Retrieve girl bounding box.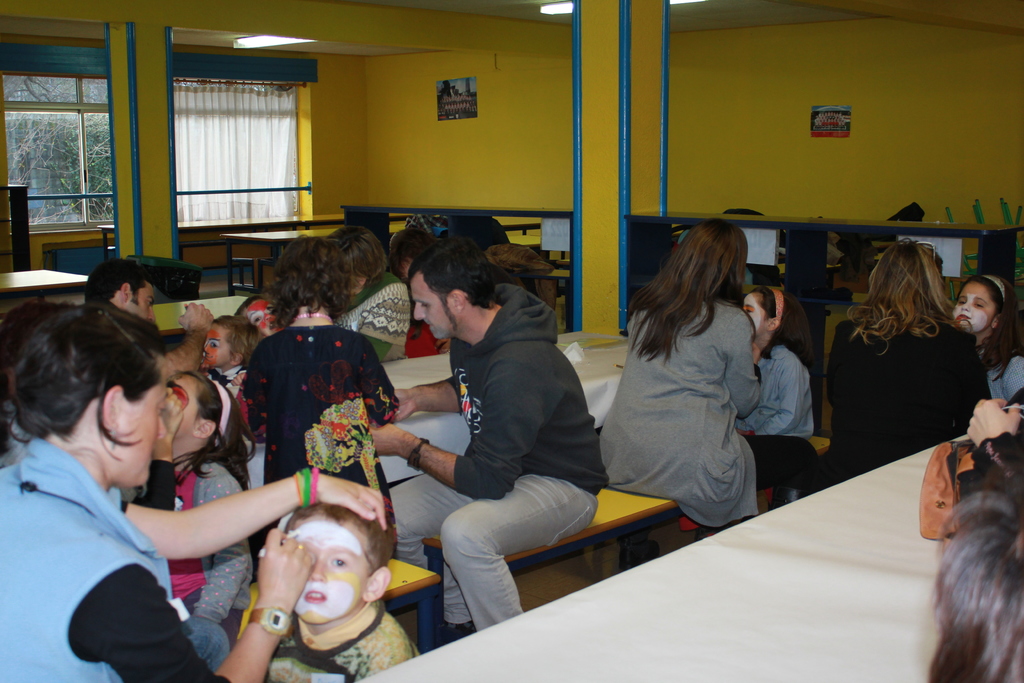
Bounding box: locate(735, 288, 829, 504).
